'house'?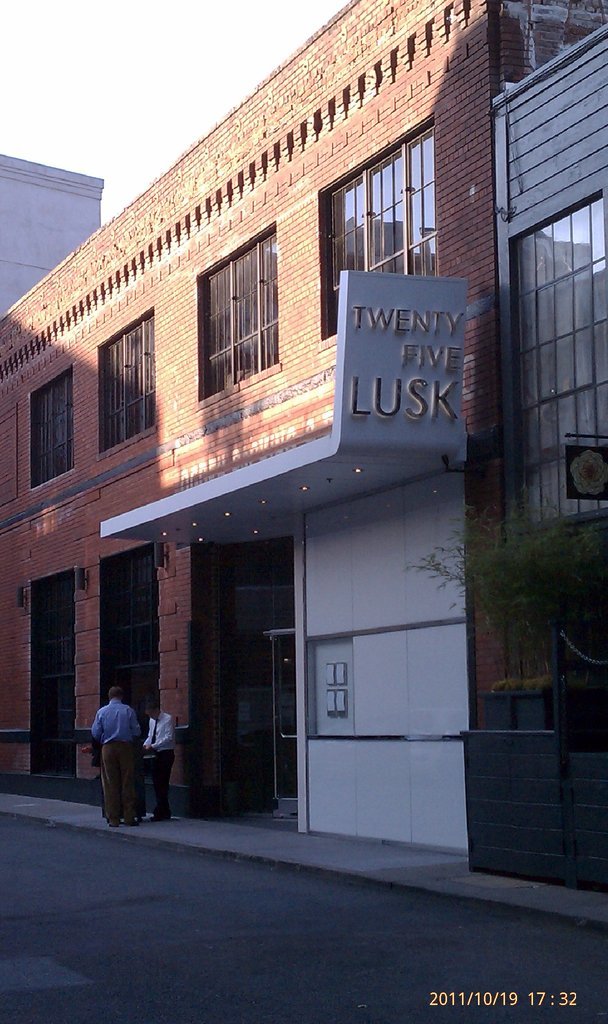
box=[0, 144, 108, 350]
